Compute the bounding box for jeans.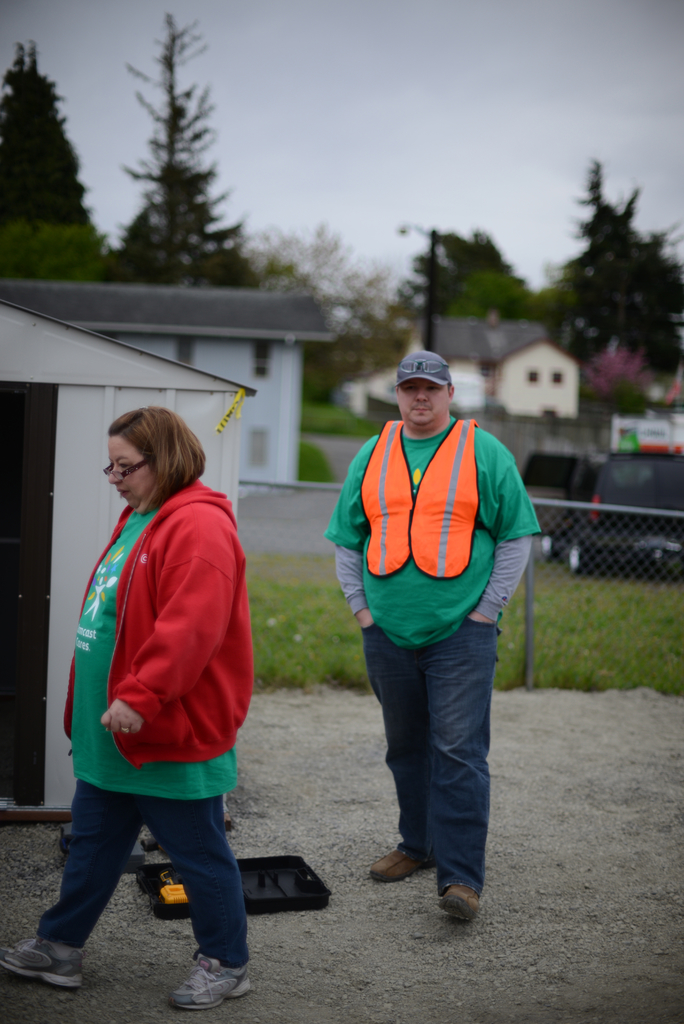
<bbox>42, 780, 252, 962</bbox>.
